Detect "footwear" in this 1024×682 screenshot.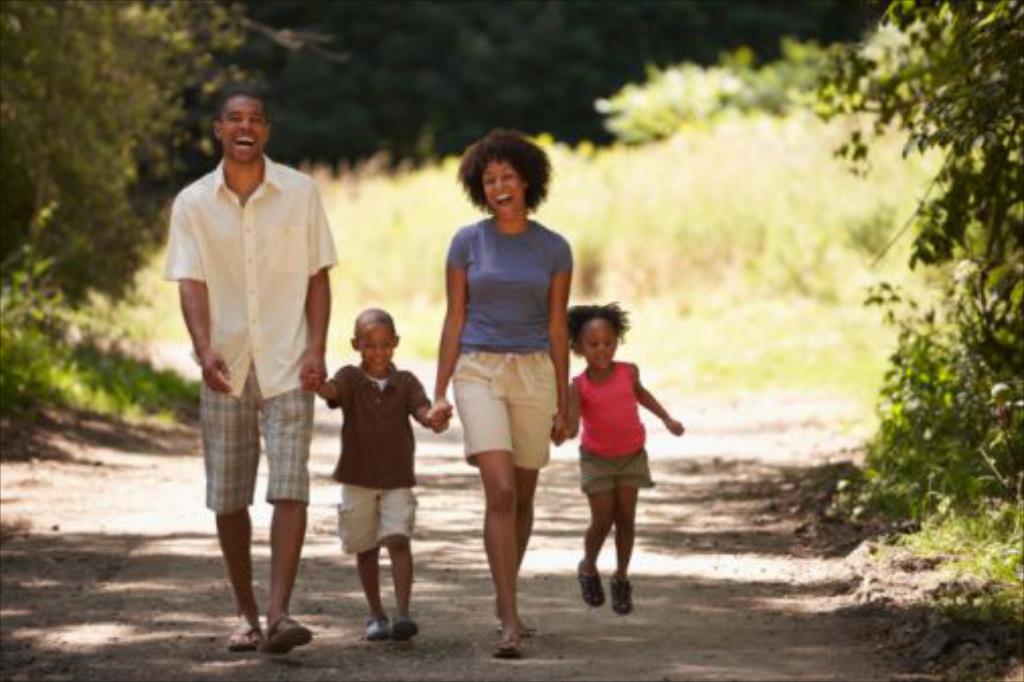
Detection: <bbox>364, 623, 395, 650</bbox>.
